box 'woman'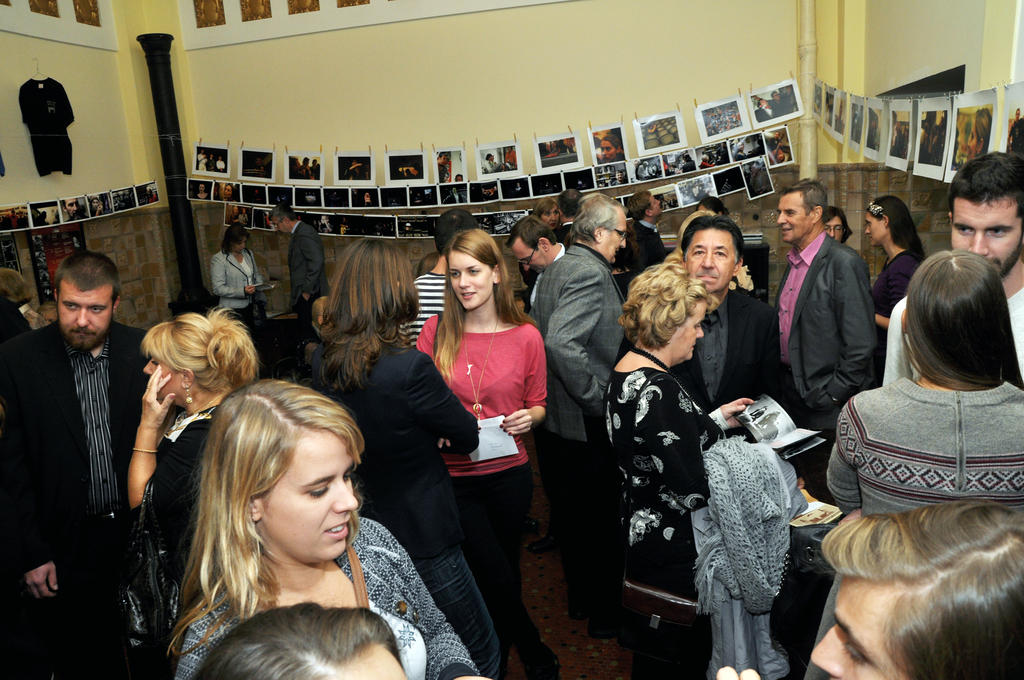
BBox(166, 376, 495, 679)
